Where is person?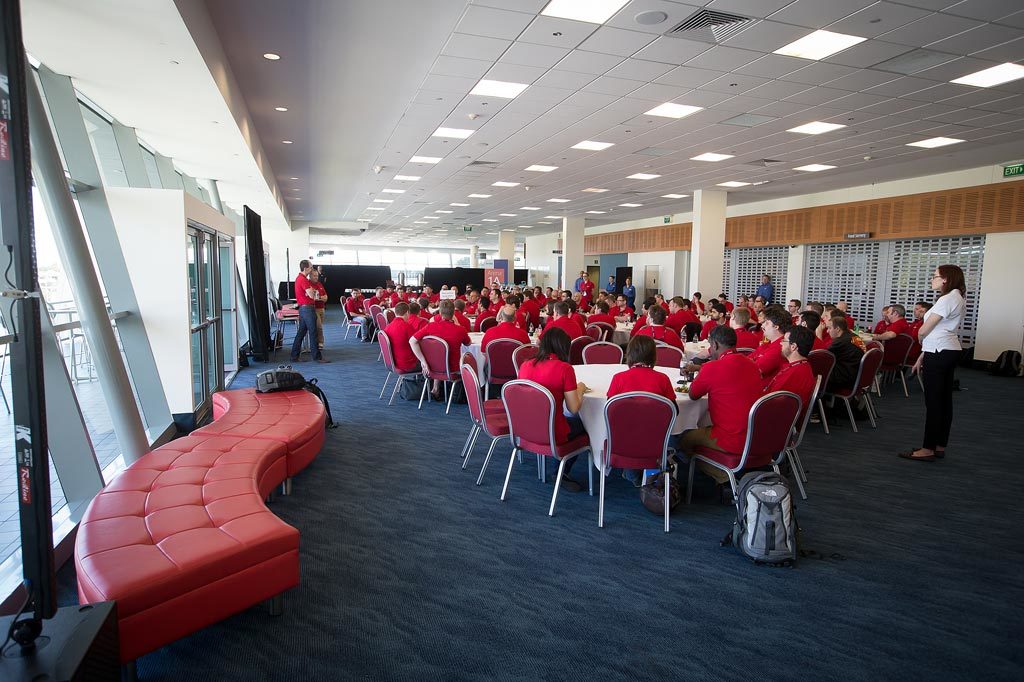
box=[395, 299, 430, 333].
